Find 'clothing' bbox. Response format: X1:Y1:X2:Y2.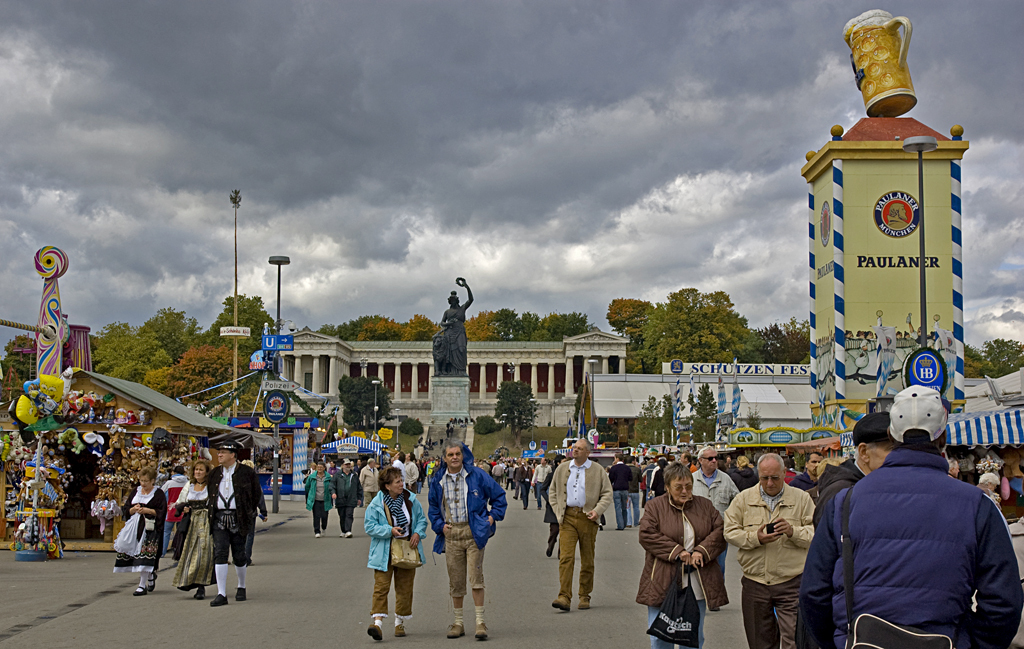
608:458:623:525.
